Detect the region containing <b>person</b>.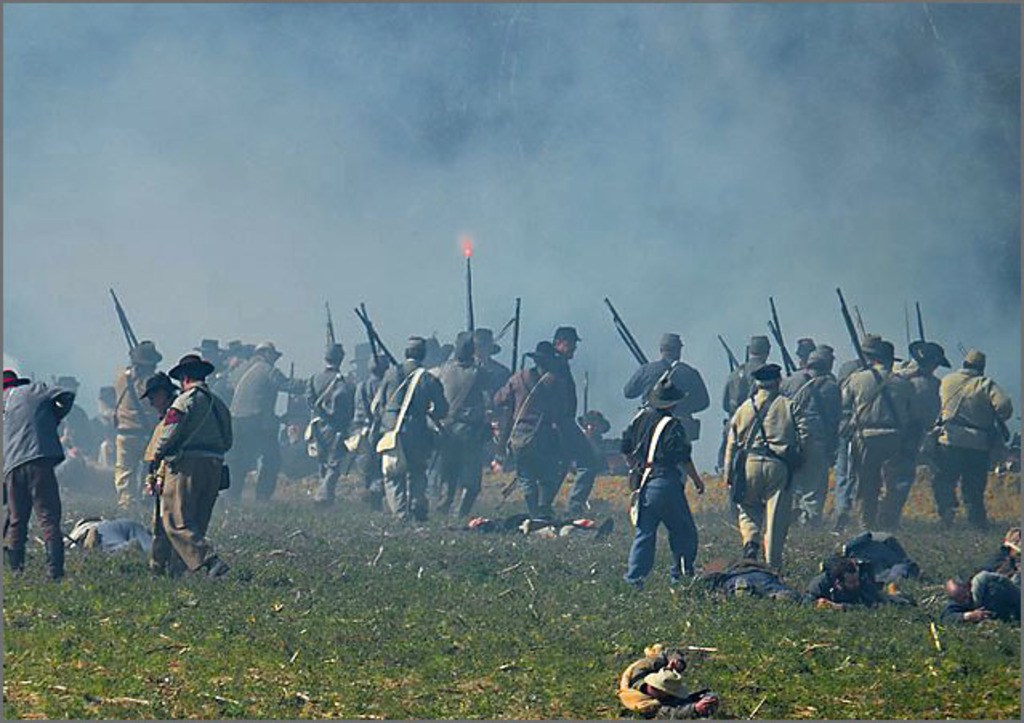
rect(843, 532, 905, 588).
